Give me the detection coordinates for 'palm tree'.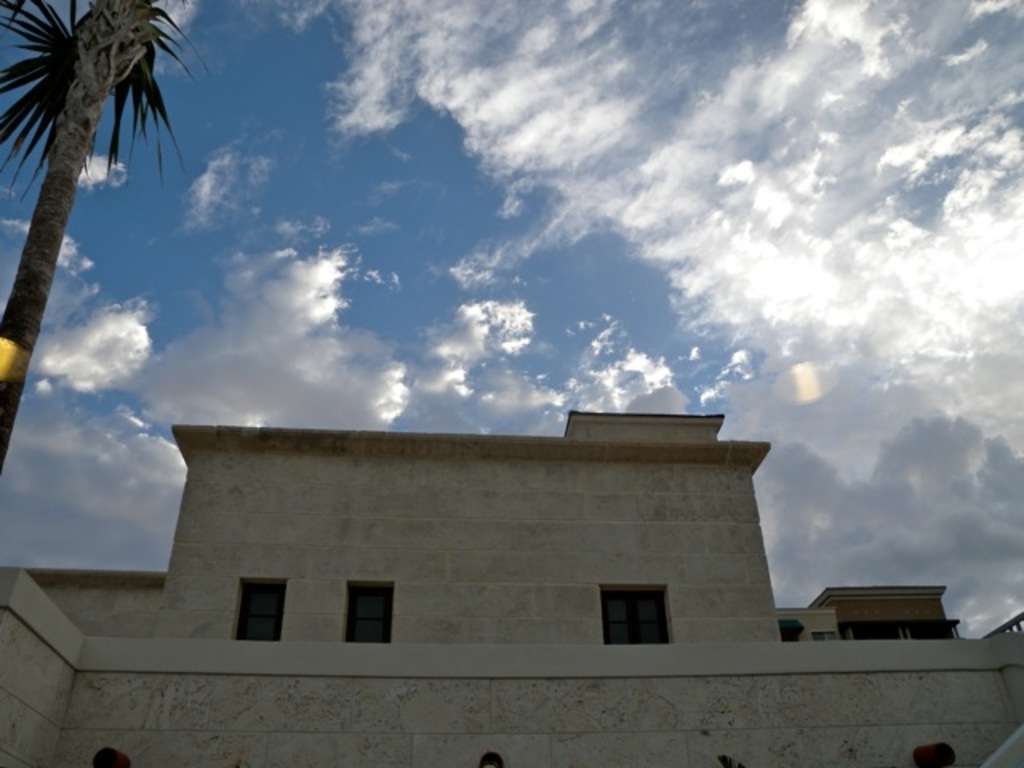
16:0:197:592.
